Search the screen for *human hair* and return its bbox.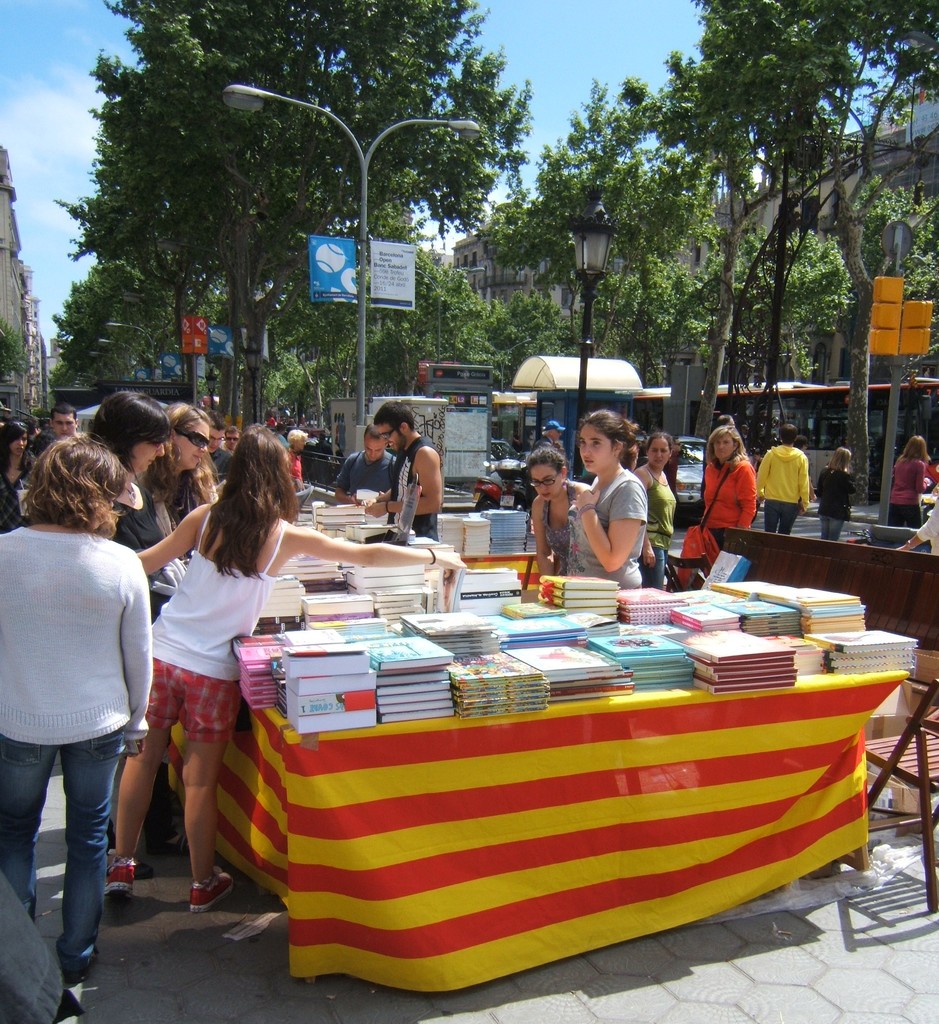
Found: (578, 408, 643, 461).
